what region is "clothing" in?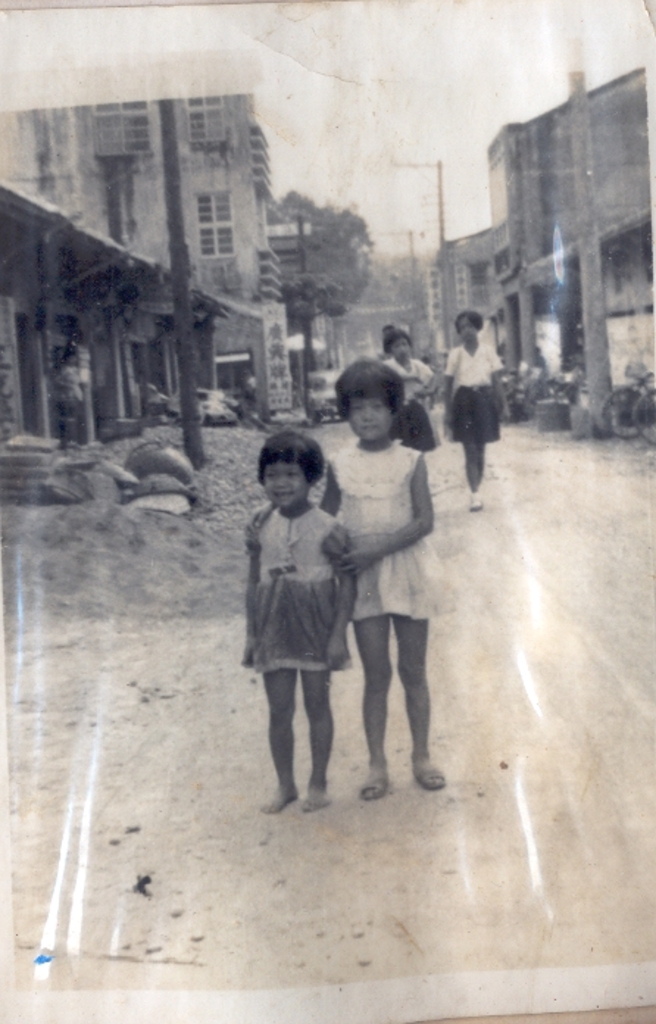
box=[51, 359, 84, 441].
